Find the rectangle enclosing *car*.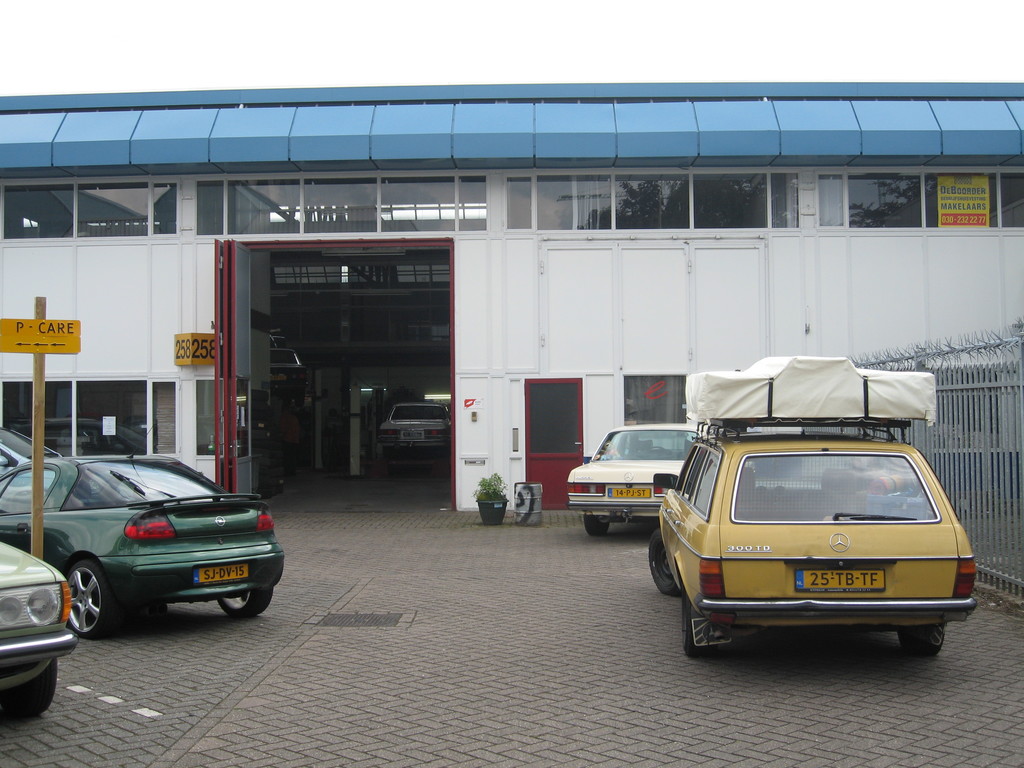
<bbox>380, 405, 457, 461</bbox>.
